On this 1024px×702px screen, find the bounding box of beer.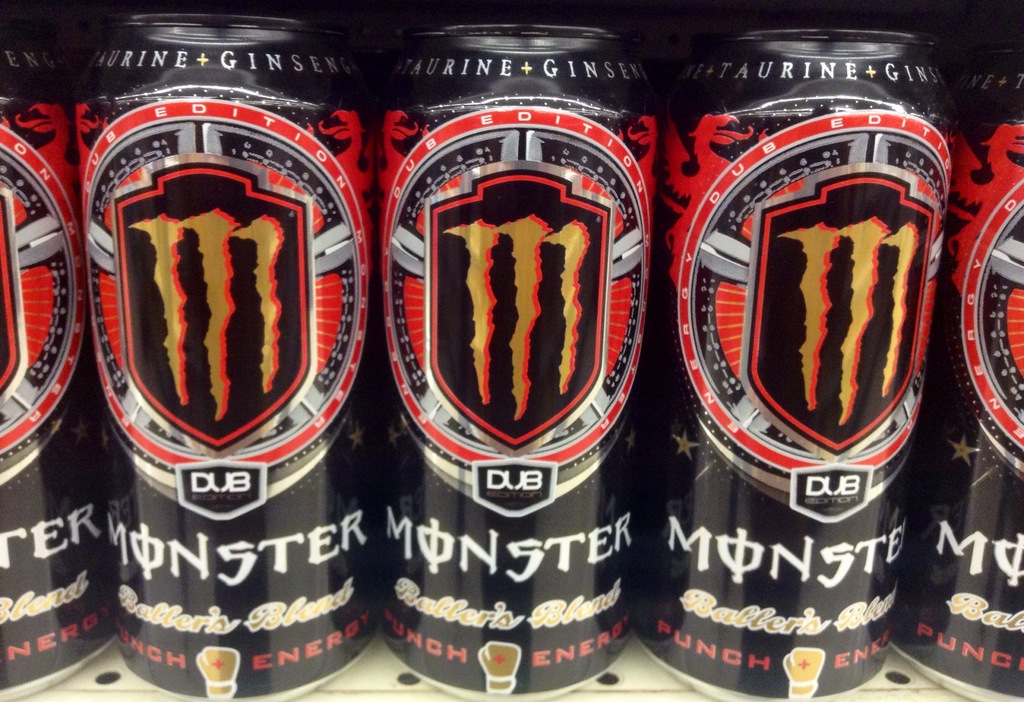
Bounding box: {"left": 61, "top": 0, "right": 390, "bottom": 701}.
